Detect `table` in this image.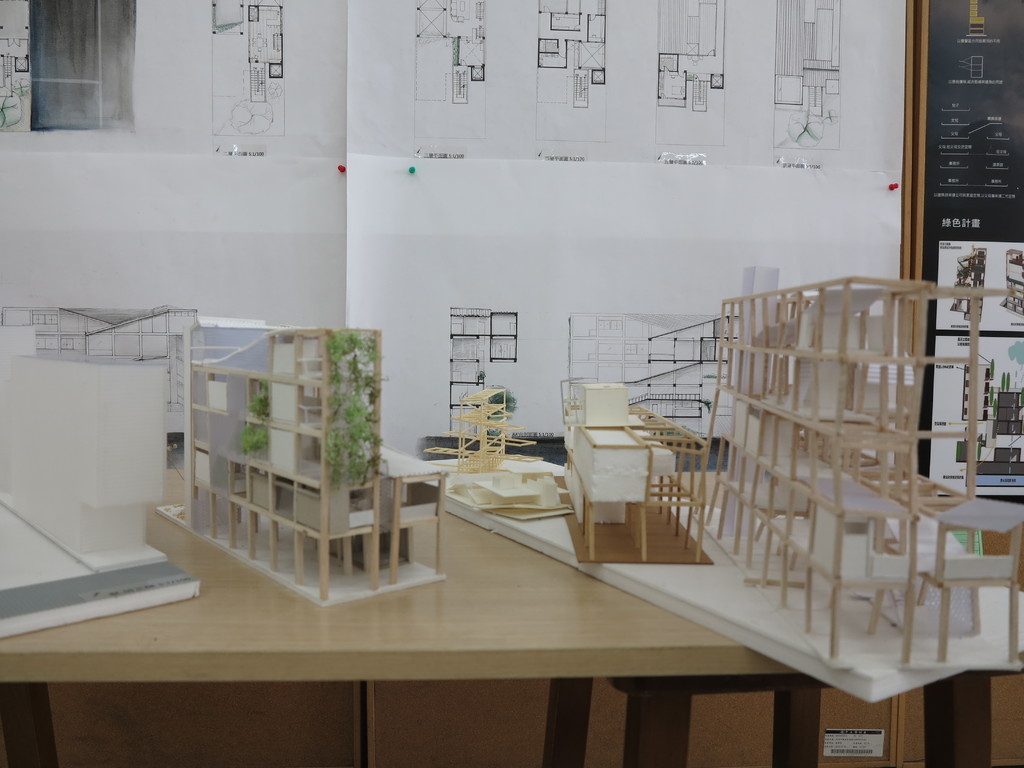
Detection: (0,467,834,767).
